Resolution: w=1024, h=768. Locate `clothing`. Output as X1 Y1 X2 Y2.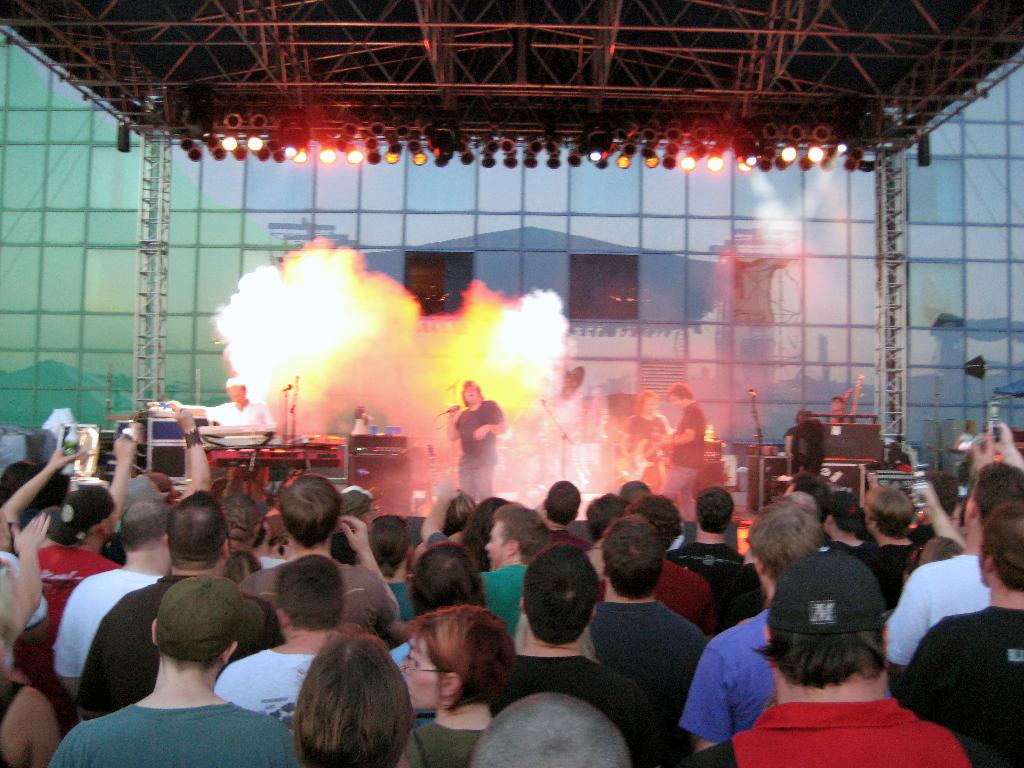
687 594 807 755.
